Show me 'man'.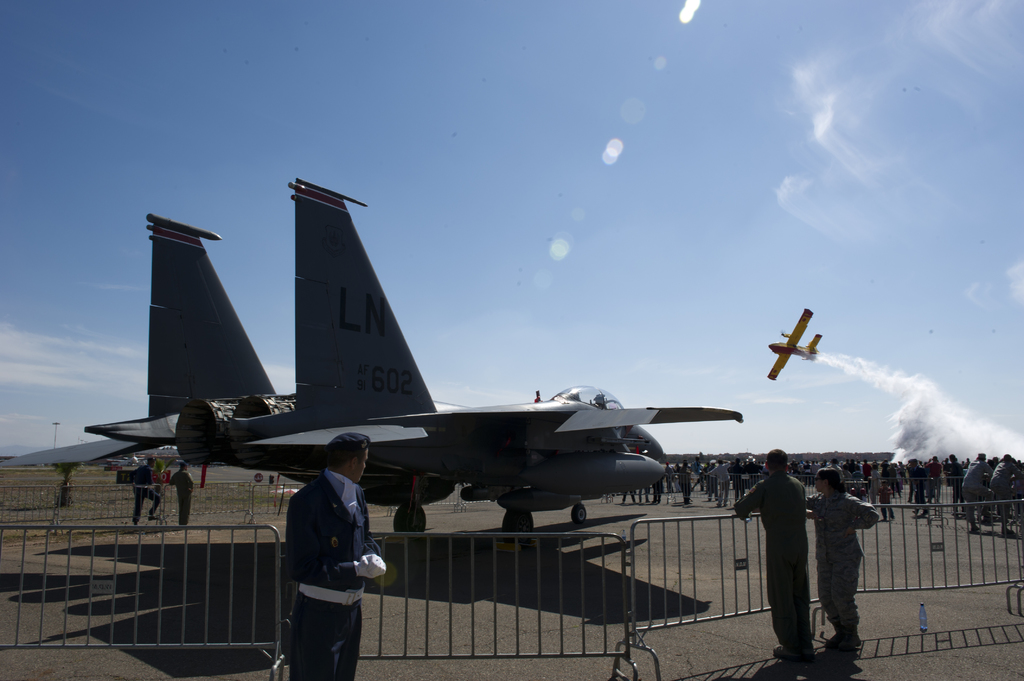
'man' is here: region(131, 456, 161, 525).
